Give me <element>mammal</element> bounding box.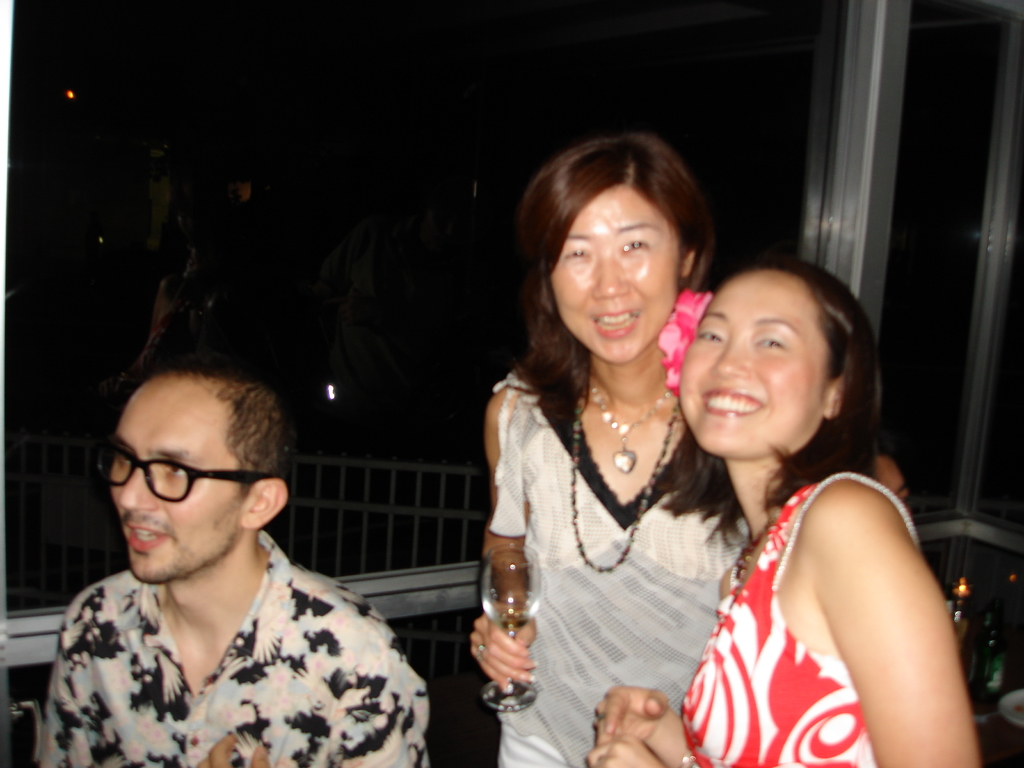
{"x1": 33, "y1": 353, "x2": 429, "y2": 767}.
